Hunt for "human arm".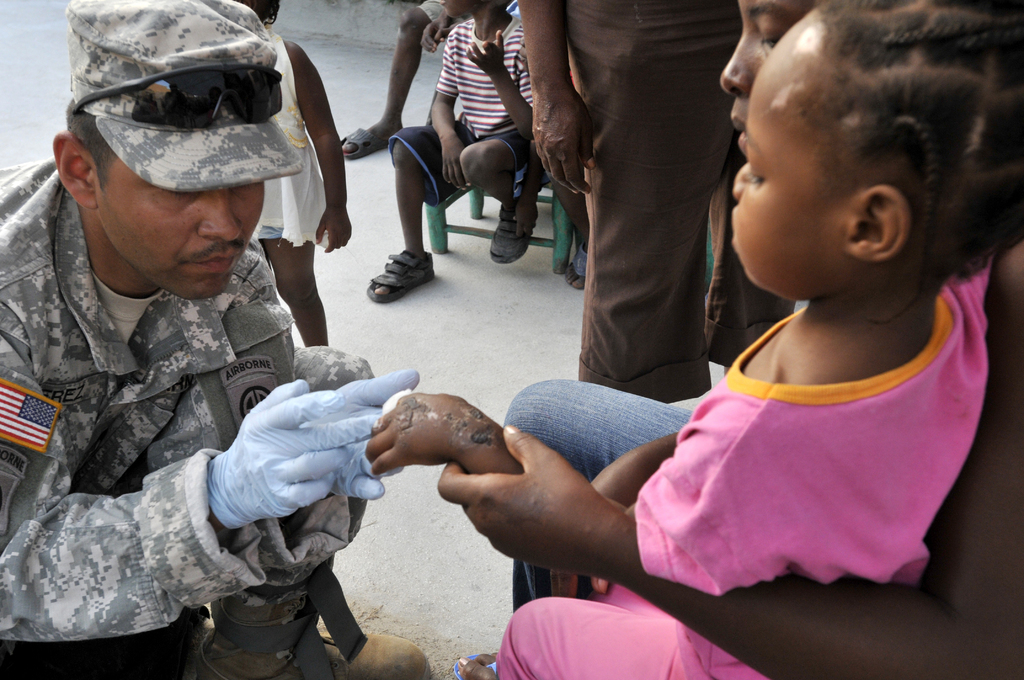
Hunted down at bbox=(432, 238, 1023, 679).
